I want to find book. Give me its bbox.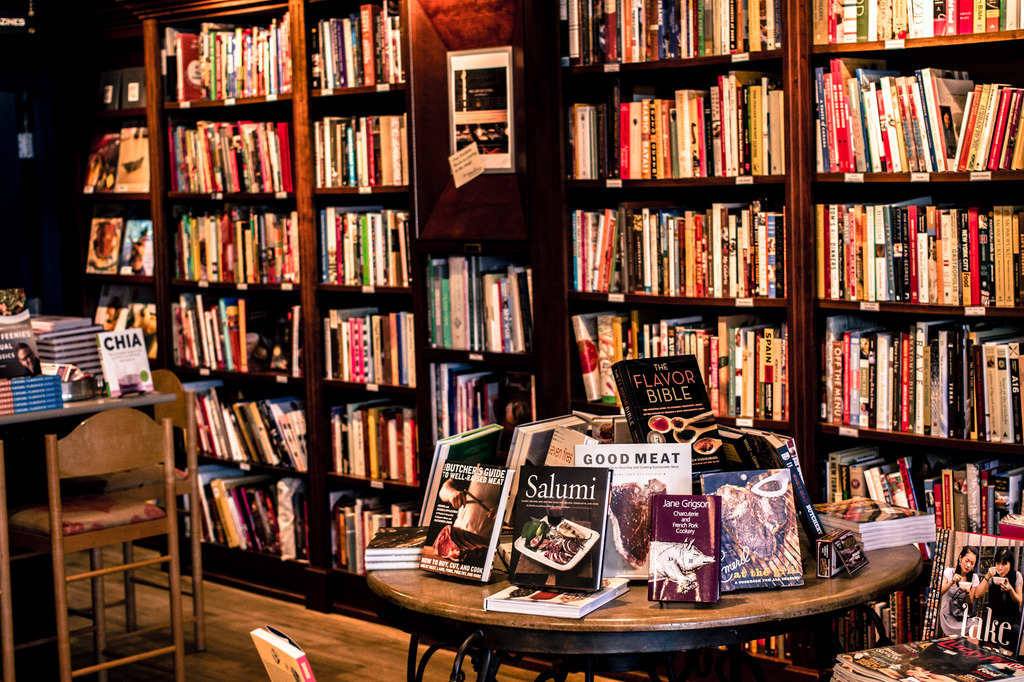
rect(80, 208, 119, 274).
